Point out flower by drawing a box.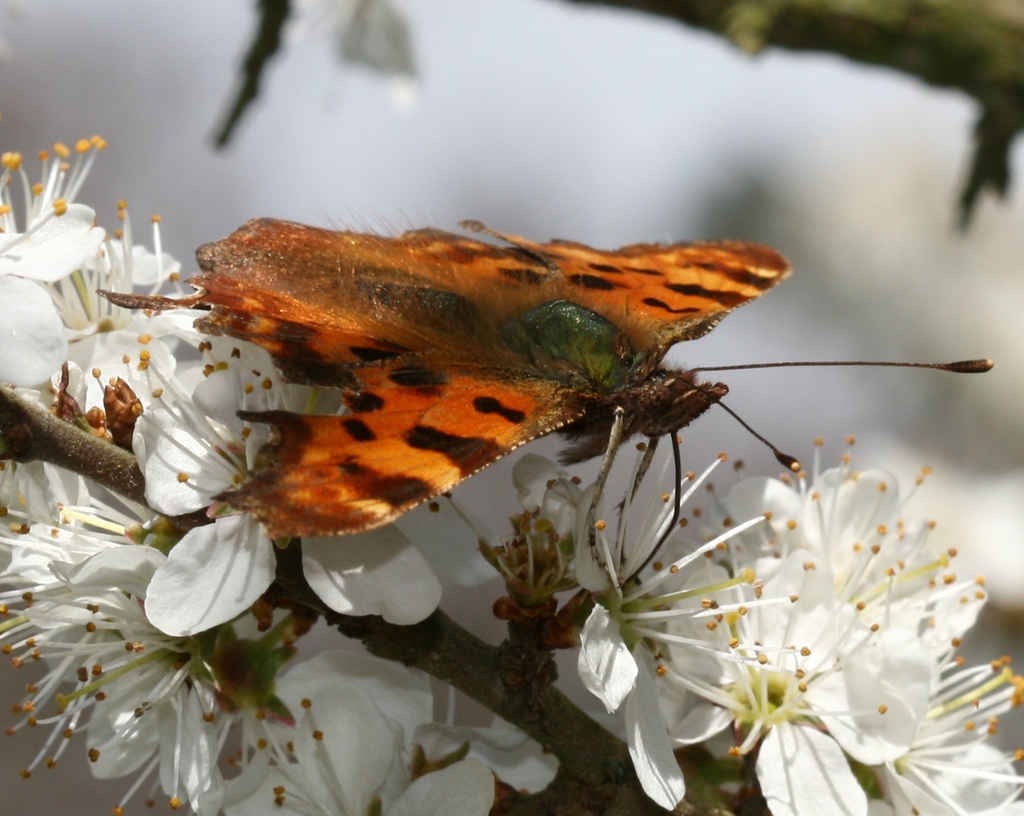
626:424:996:783.
